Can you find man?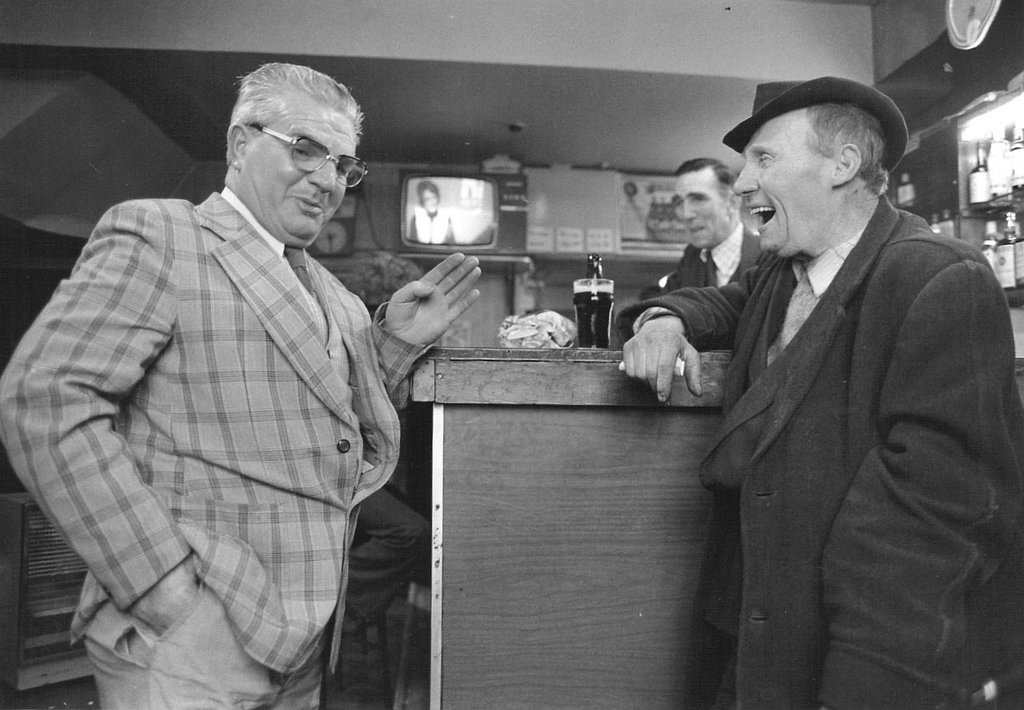
Yes, bounding box: box(0, 59, 485, 709).
